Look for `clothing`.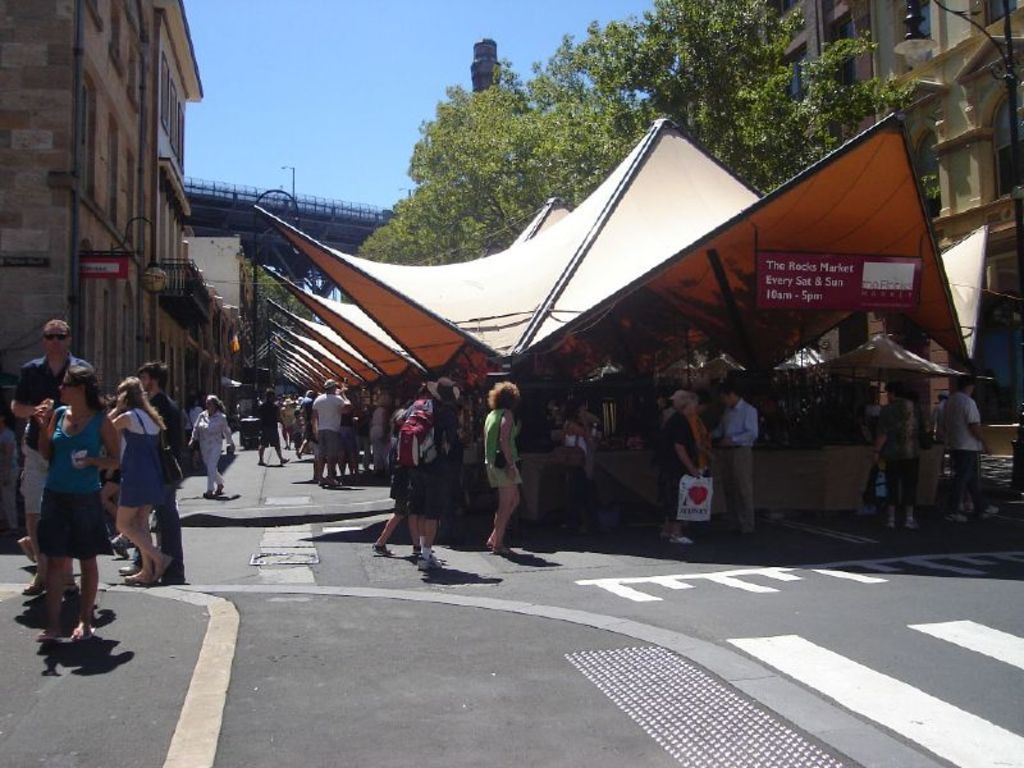
Found: left=371, top=394, right=393, bottom=467.
